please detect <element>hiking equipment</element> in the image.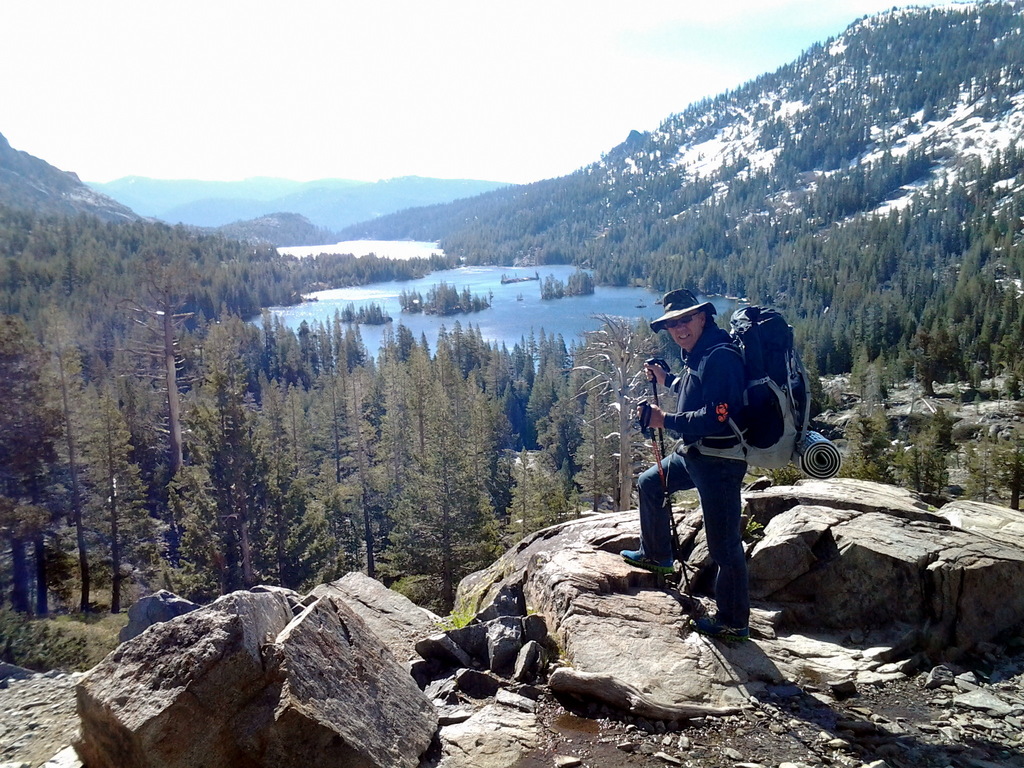
x1=644, y1=358, x2=668, y2=458.
